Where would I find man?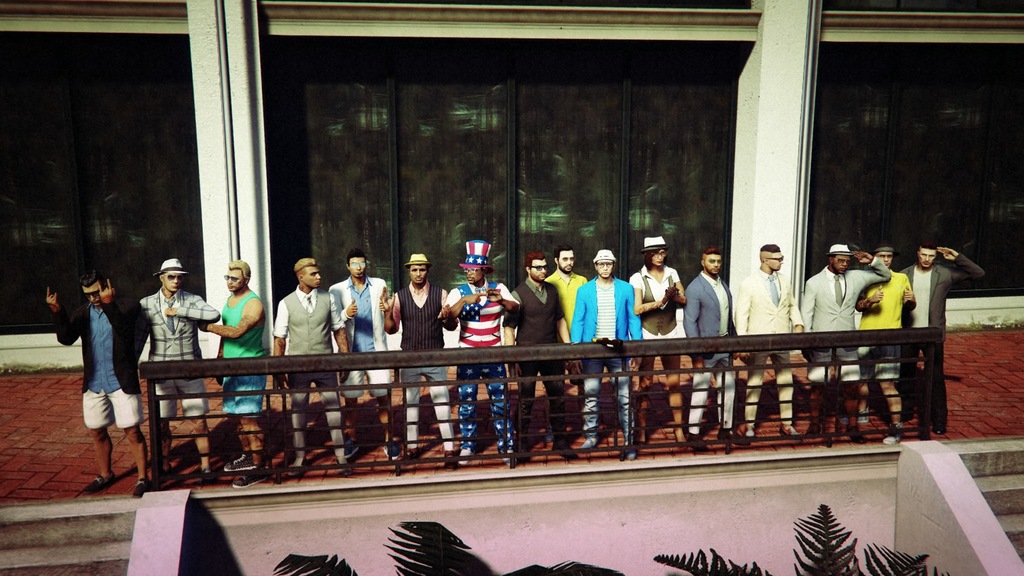
At 682 249 744 440.
